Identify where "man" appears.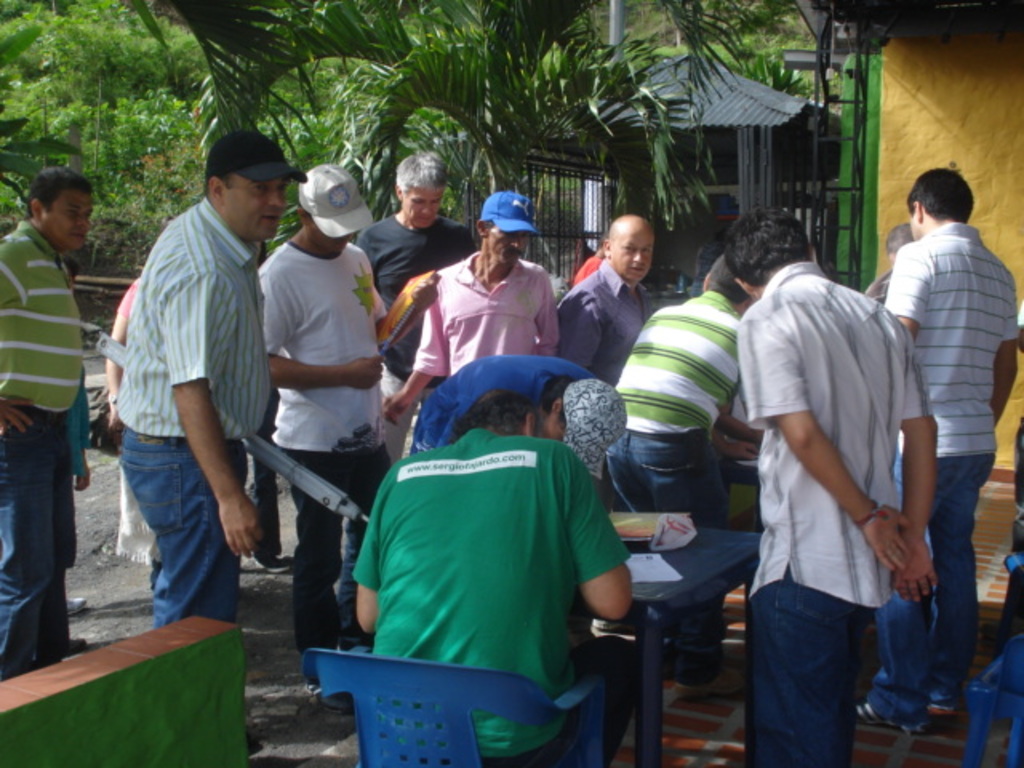
Appears at x1=731, y1=200, x2=934, y2=766.
